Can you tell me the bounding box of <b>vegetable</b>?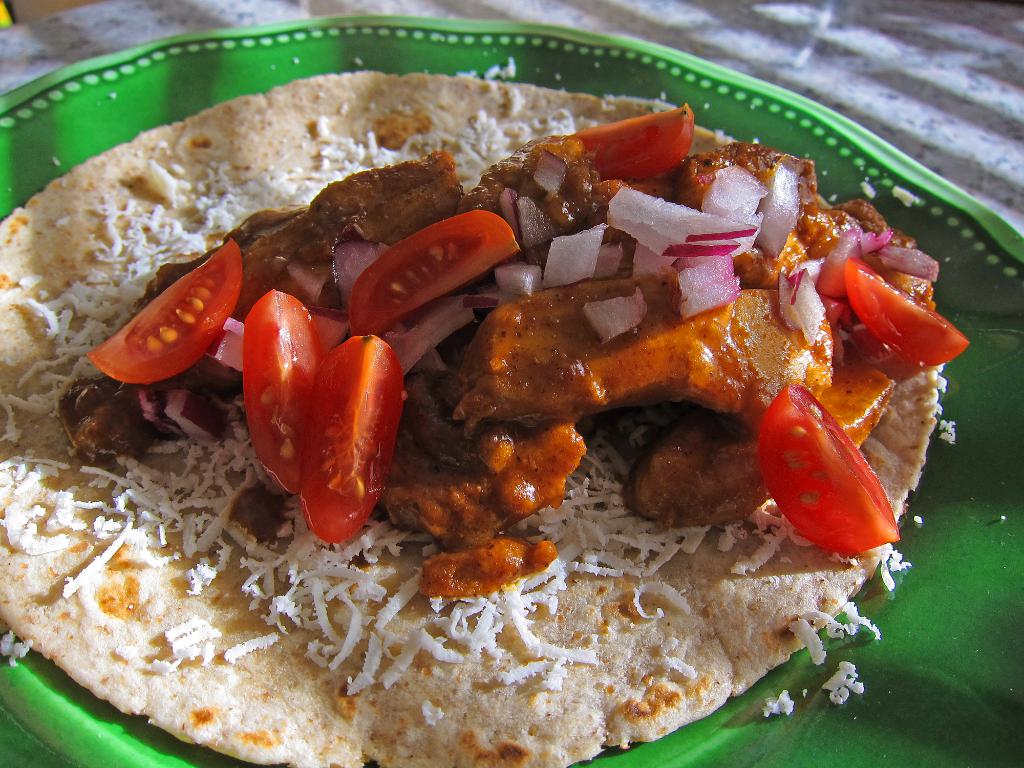
locate(764, 385, 902, 555).
